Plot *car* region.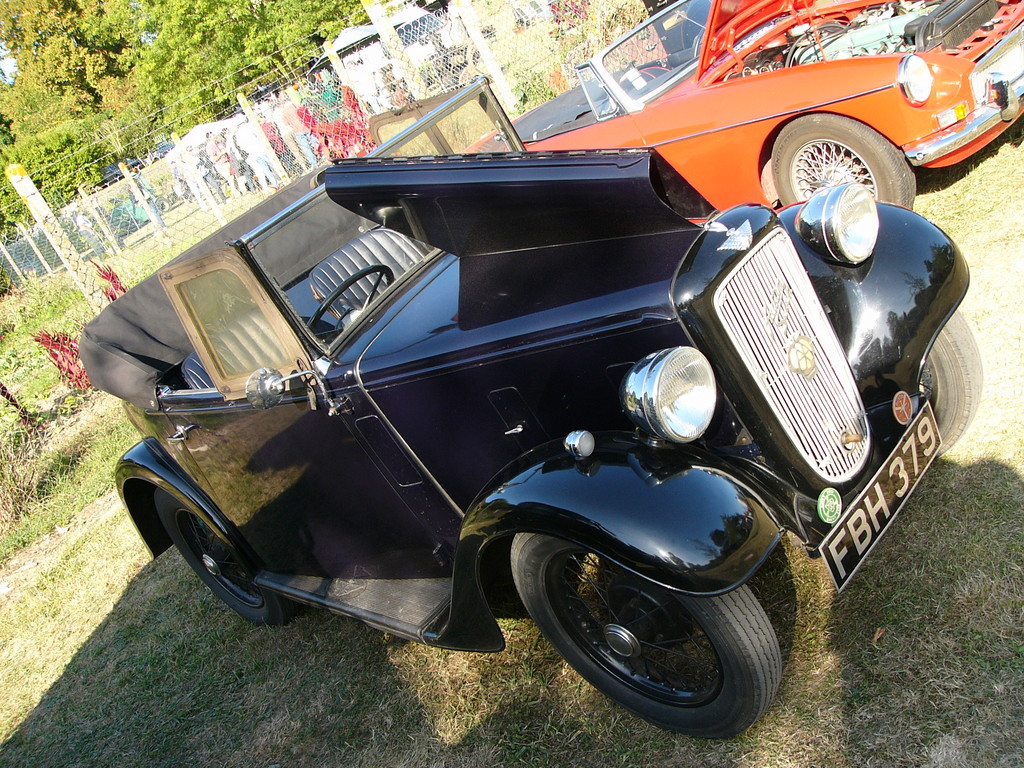
Plotted at crop(469, 0, 1023, 211).
